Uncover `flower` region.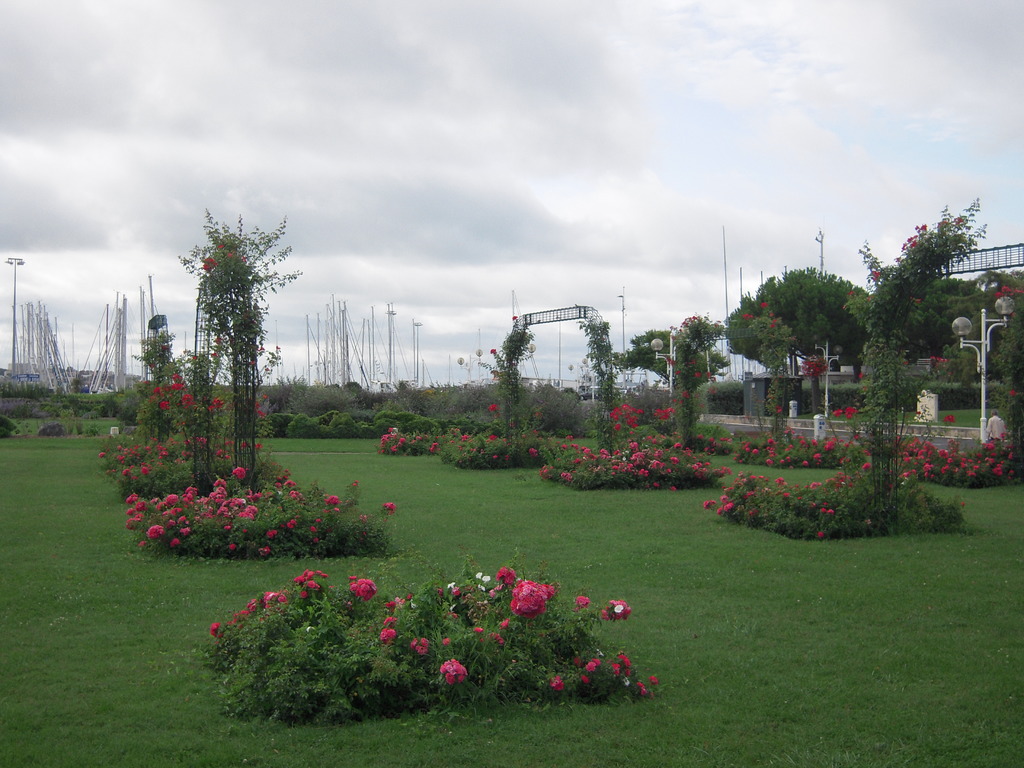
Uncovered: (left=314, top=516, right=319, bottom=527).
